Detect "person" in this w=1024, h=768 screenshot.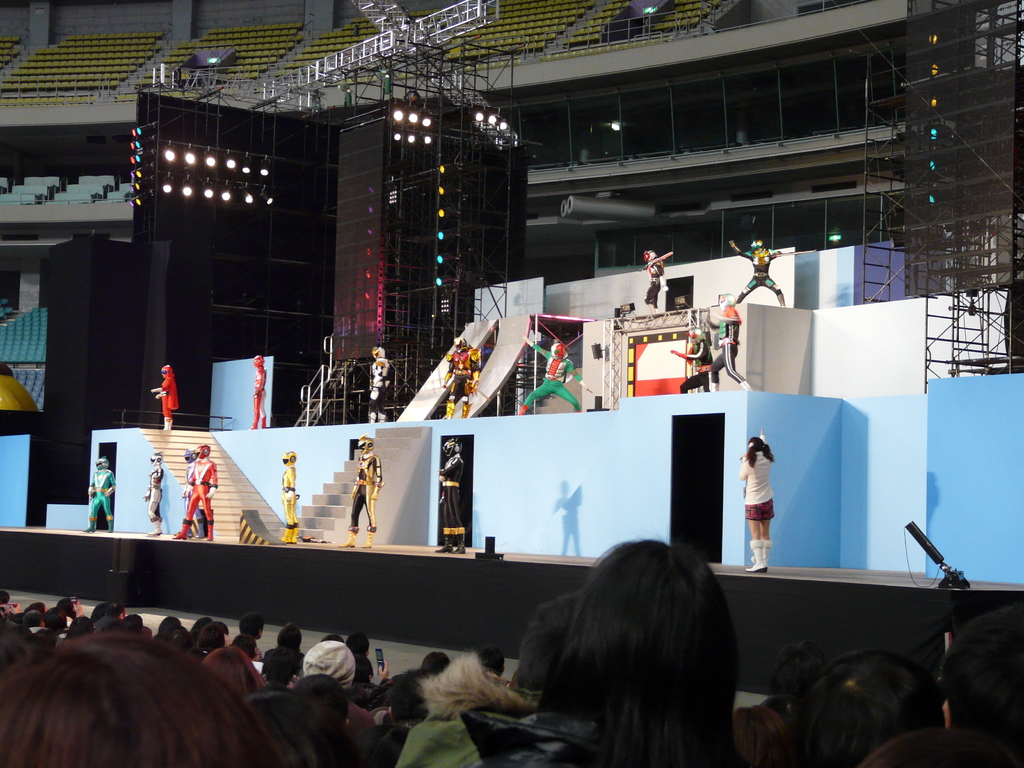
Detection: box(431, 438, 467, 556).
